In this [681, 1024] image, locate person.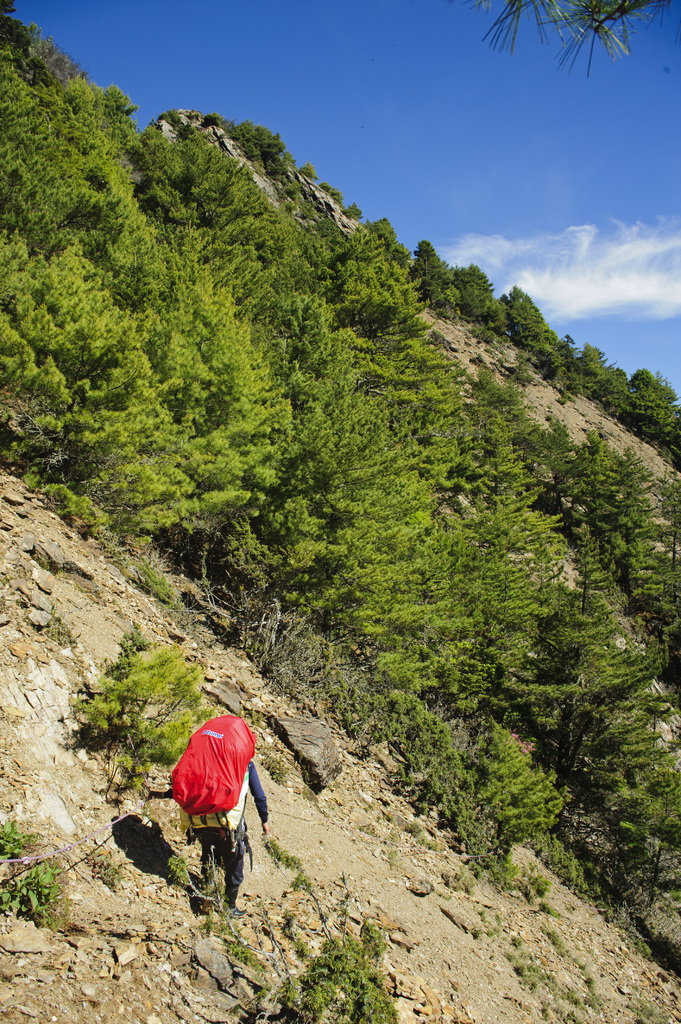
Bounding box: box(172, 685, 278, 914).
